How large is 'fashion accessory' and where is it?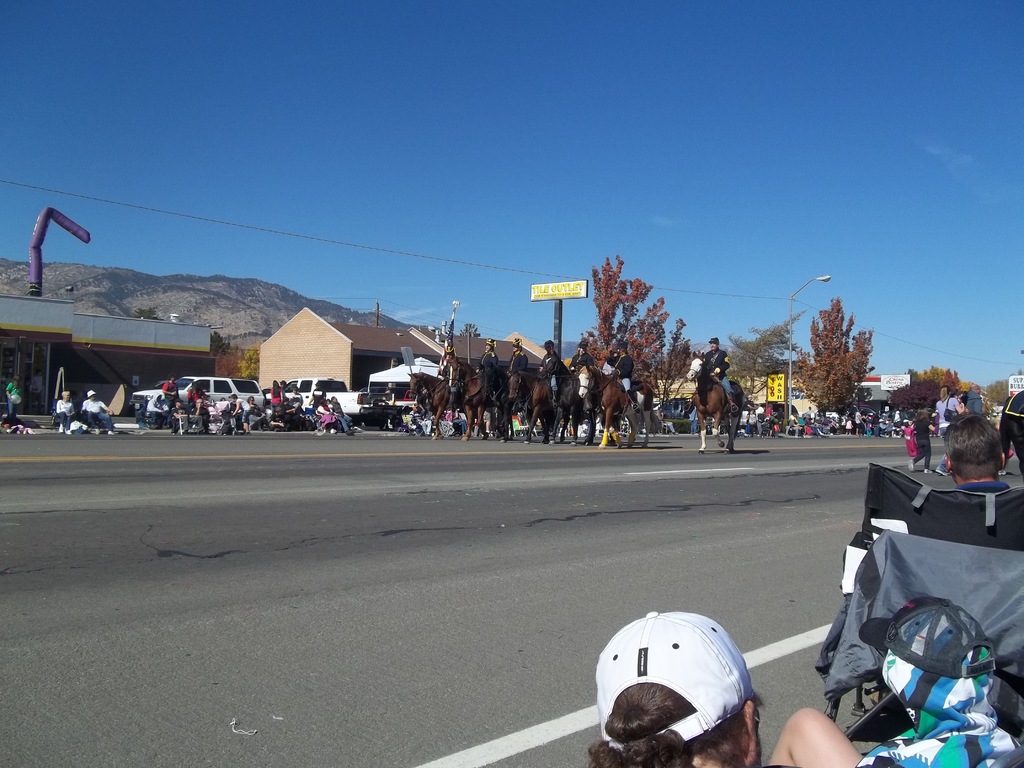
Bounding box: box=[616, 340, 626, 348].
